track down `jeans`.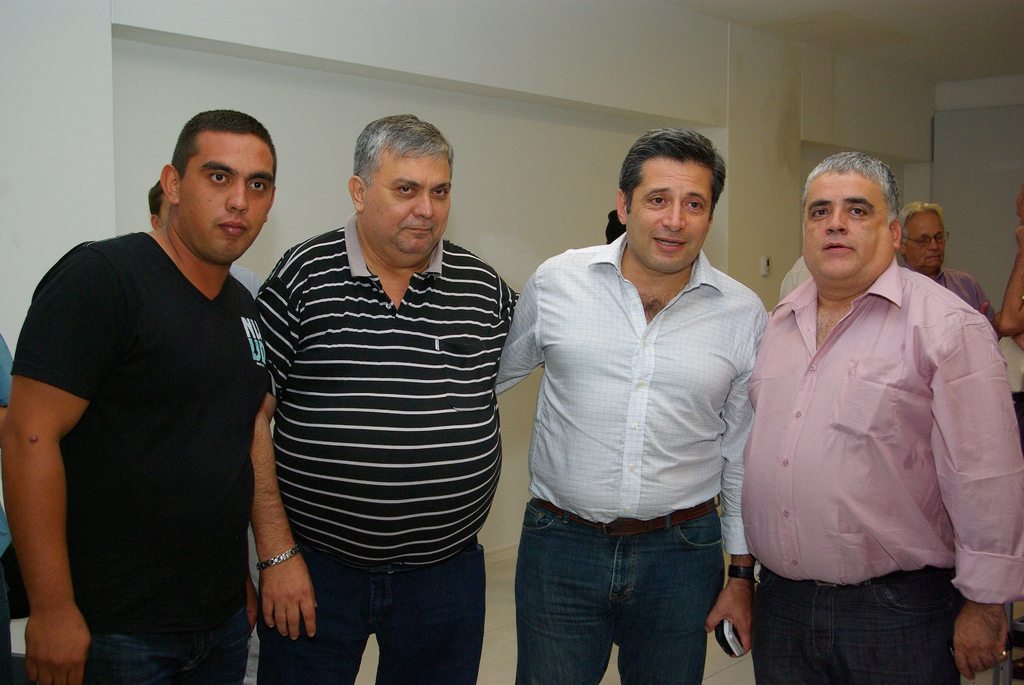
Tracked to (255,547,482,684).
